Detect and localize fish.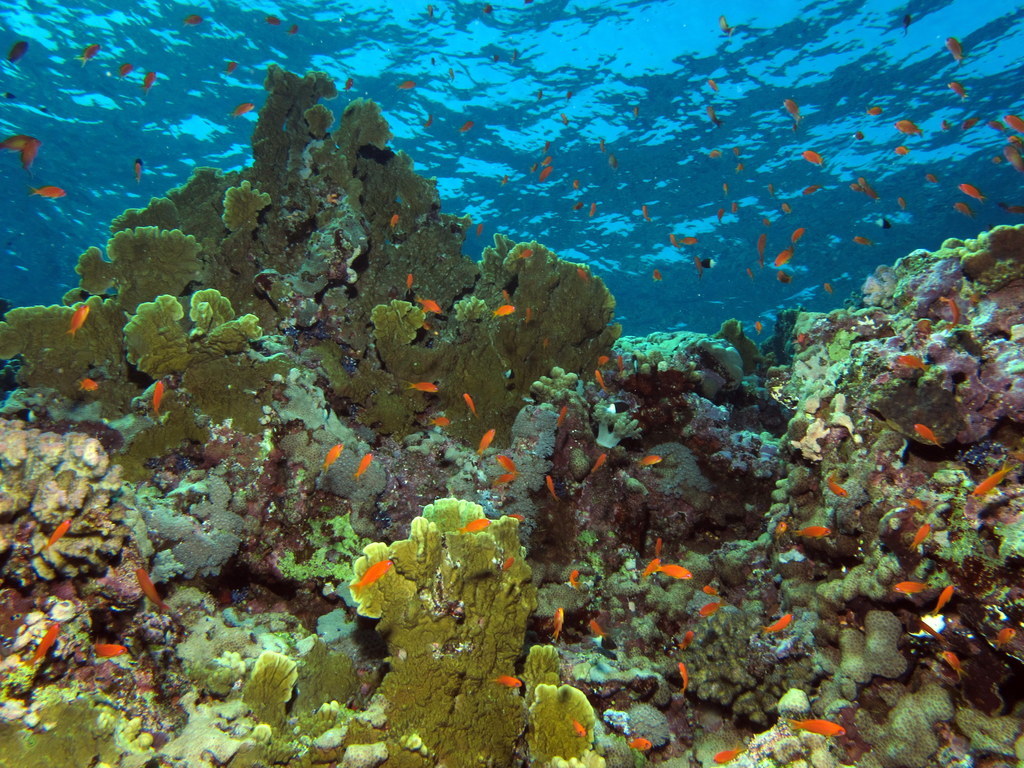
Localized at <bbox>998, 200, 1021, 216</bbox>.
